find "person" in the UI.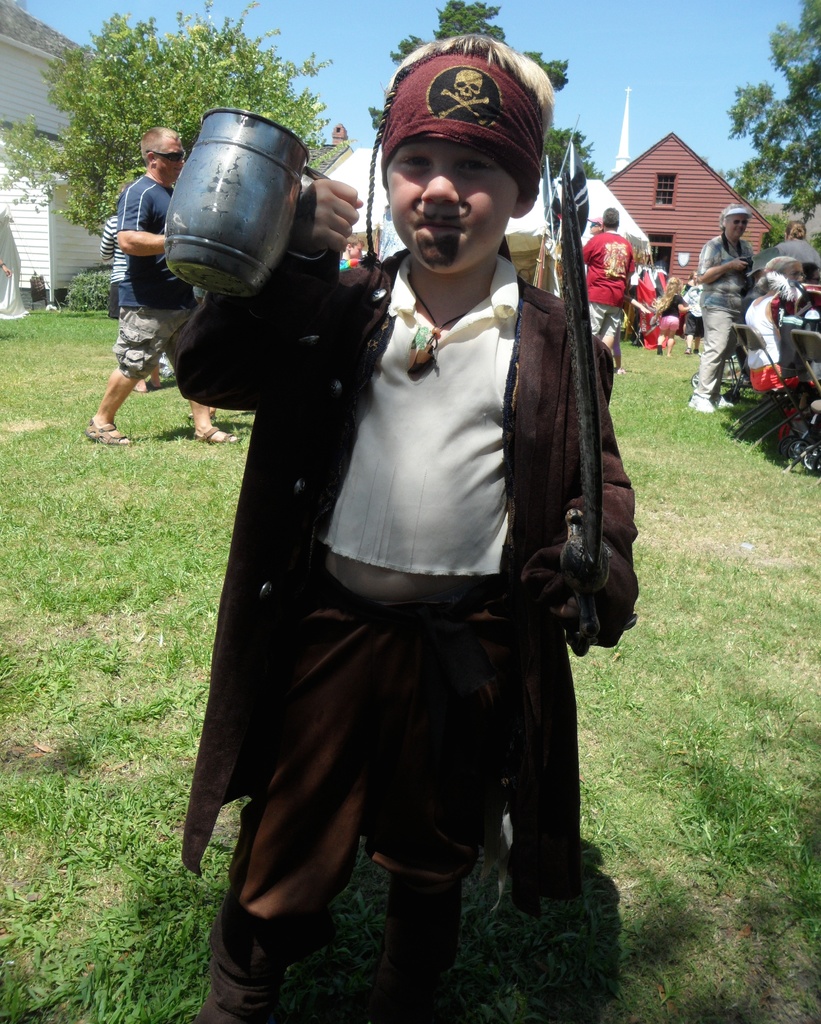
UI element at (left=83, top=123, right=241, bottom=447).
